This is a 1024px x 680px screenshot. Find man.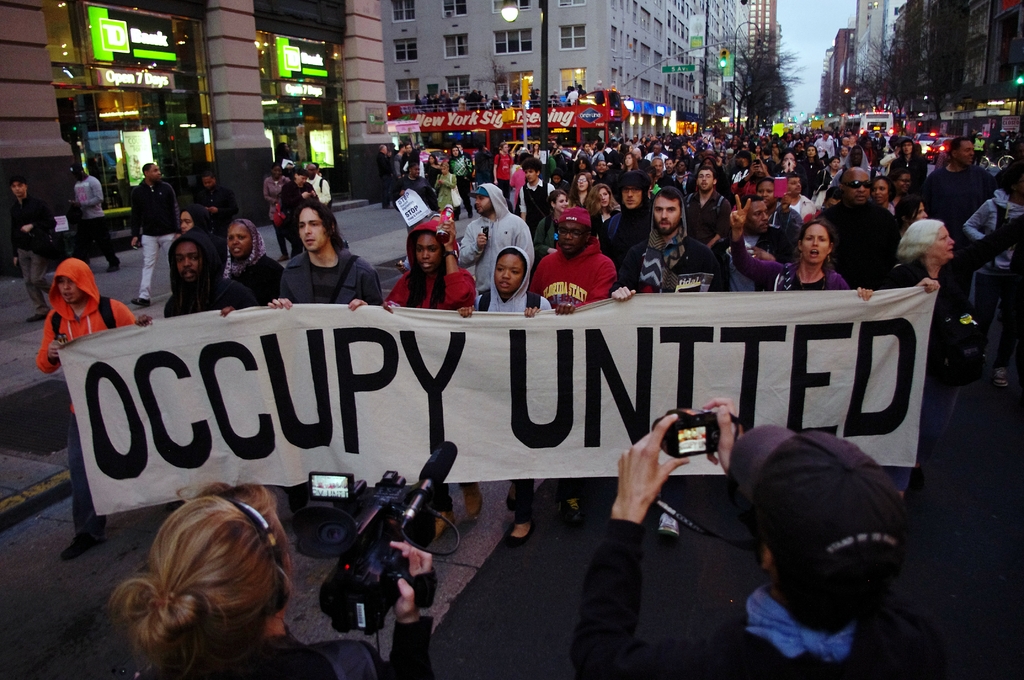
Bounding box: select_region(714, 200, 792, 289).
